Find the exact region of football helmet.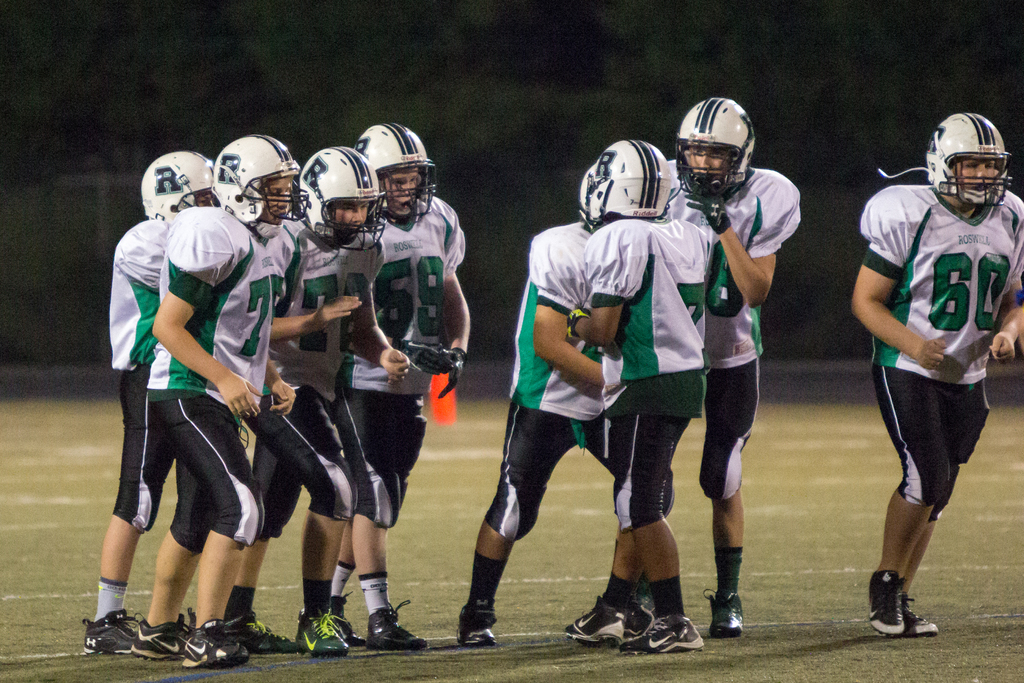
Exact region: 353:118:439:226.
